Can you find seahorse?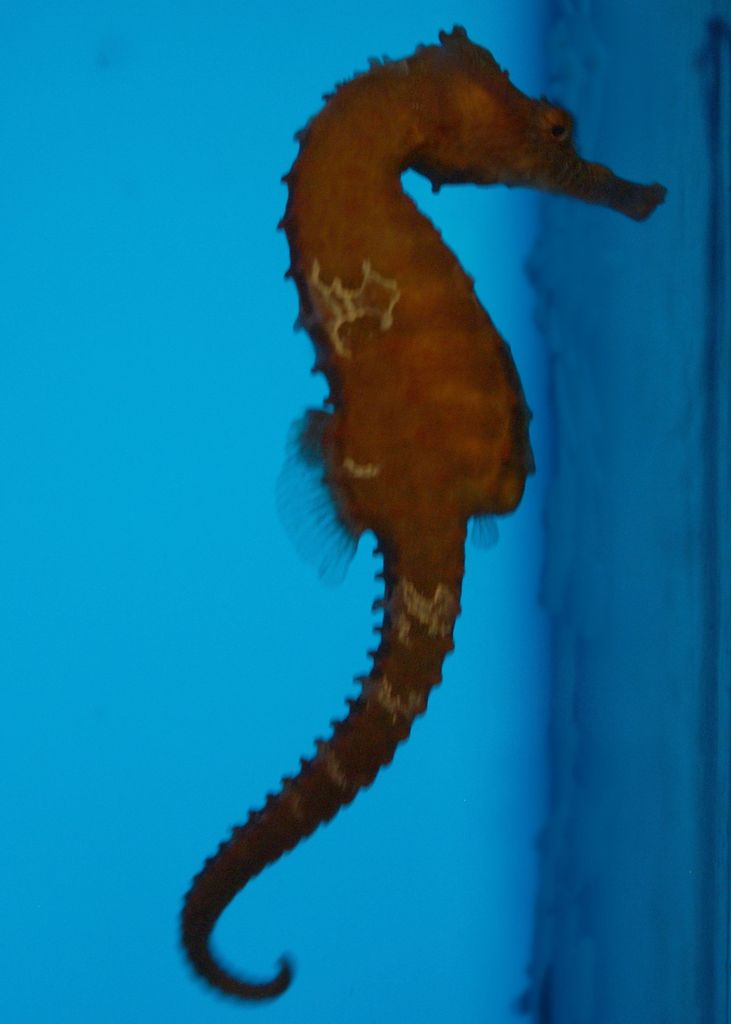
Yes, bounding box: rect(174, 15, 670, 1005).
